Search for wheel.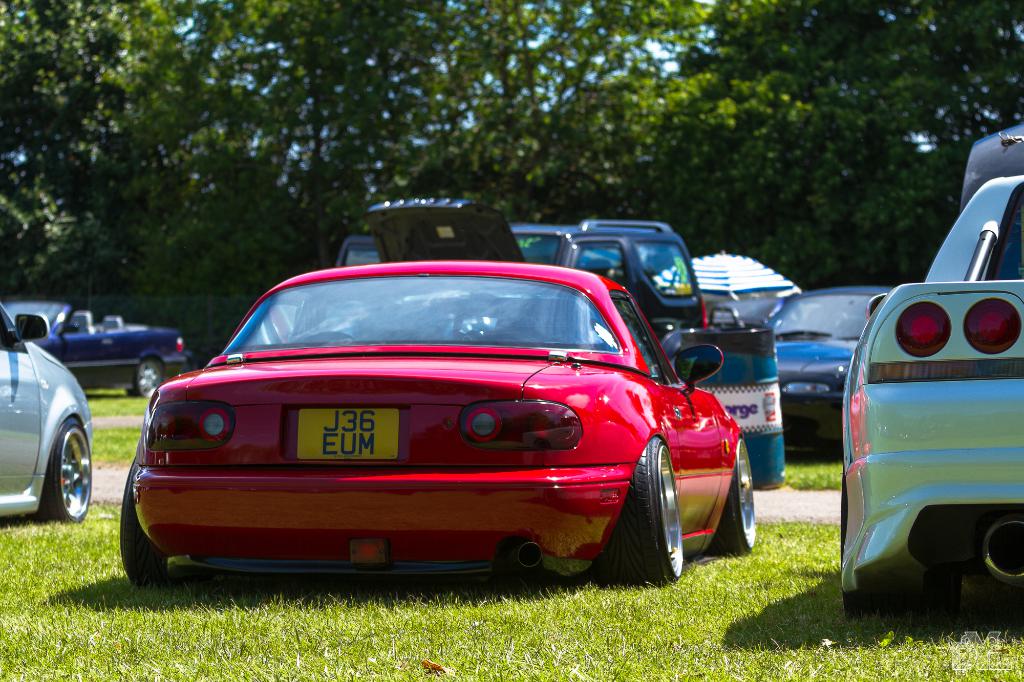
Found at bbox=[36, 416, 93, 523].
